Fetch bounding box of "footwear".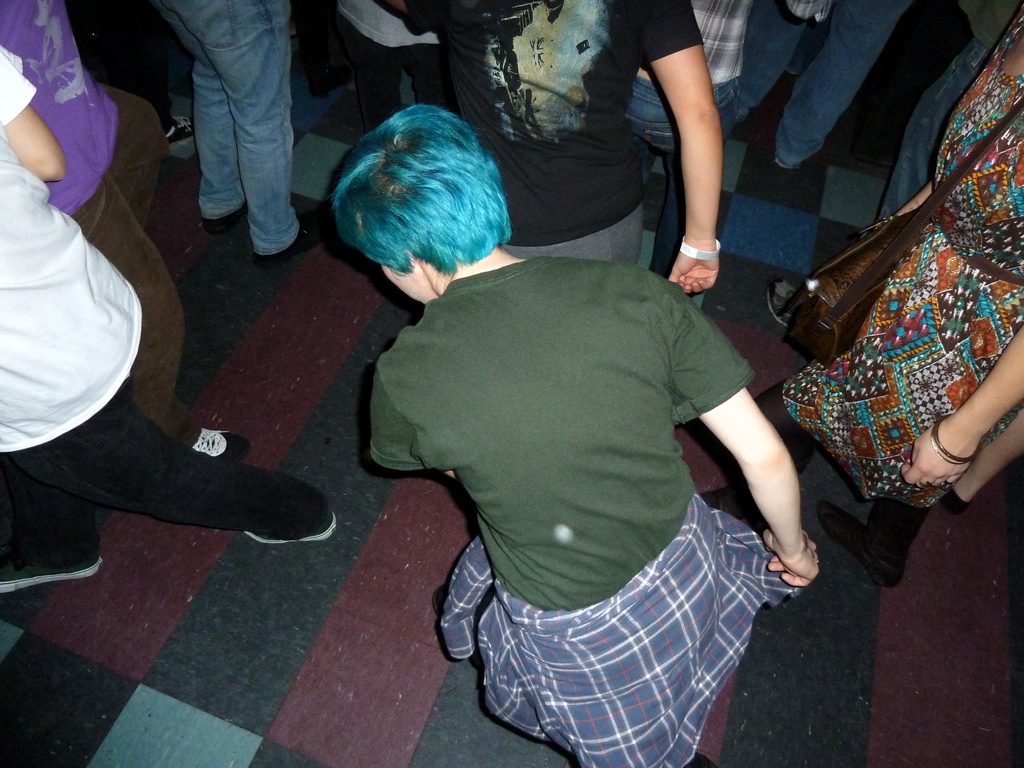
Bbox: box(204, 204, 253, 230).
